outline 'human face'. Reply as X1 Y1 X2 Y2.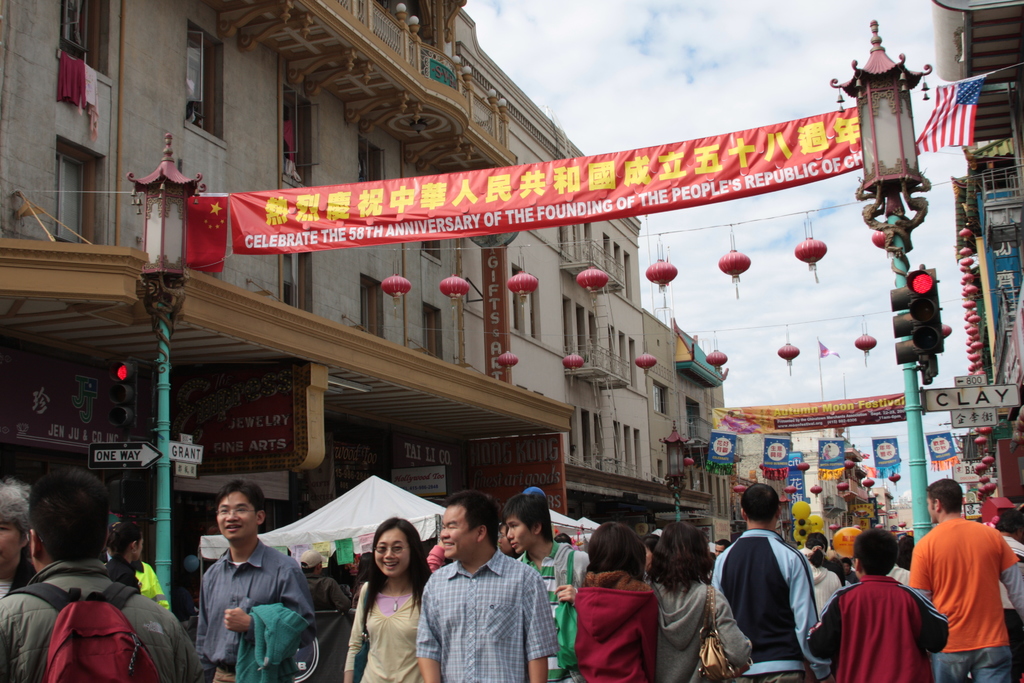
136 537 145 556.
